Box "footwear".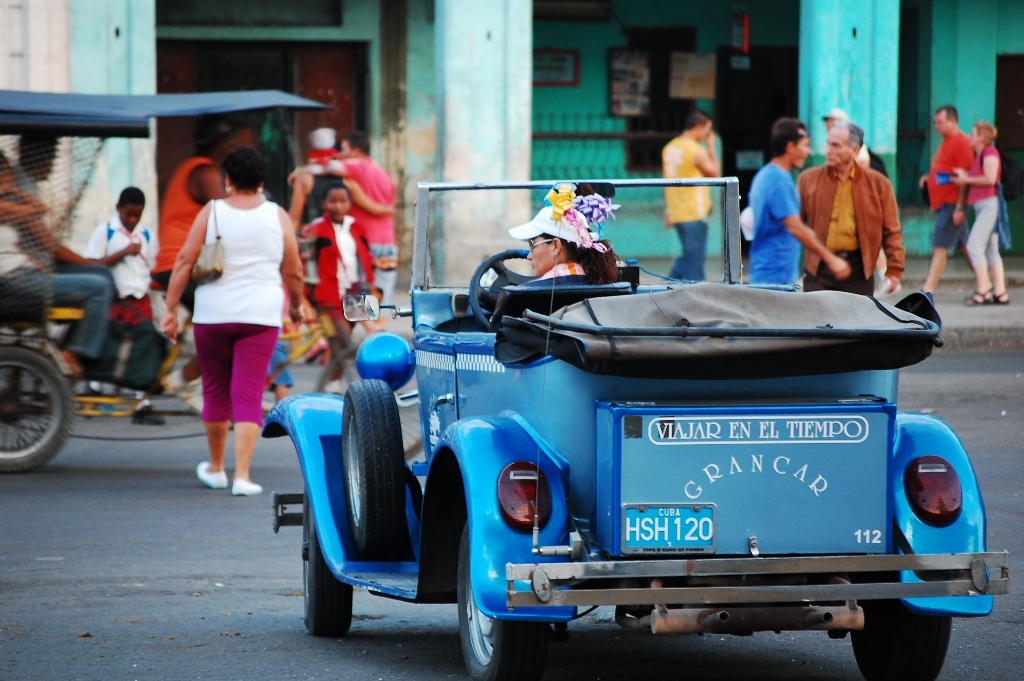
Rect(964, 290, 995, 307).
